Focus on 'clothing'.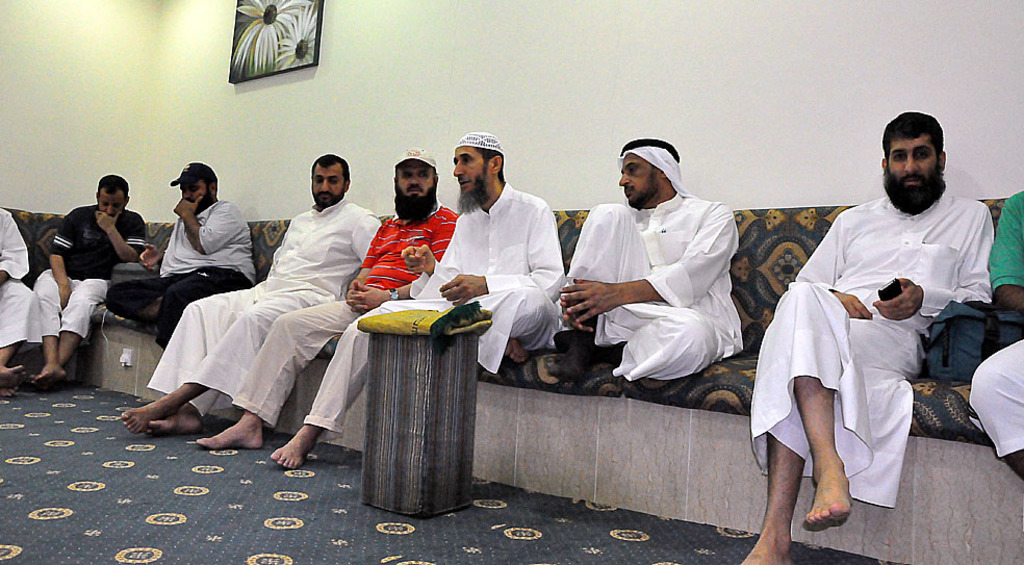
Focused at left=409, top=184, right=563, bottom=373.
